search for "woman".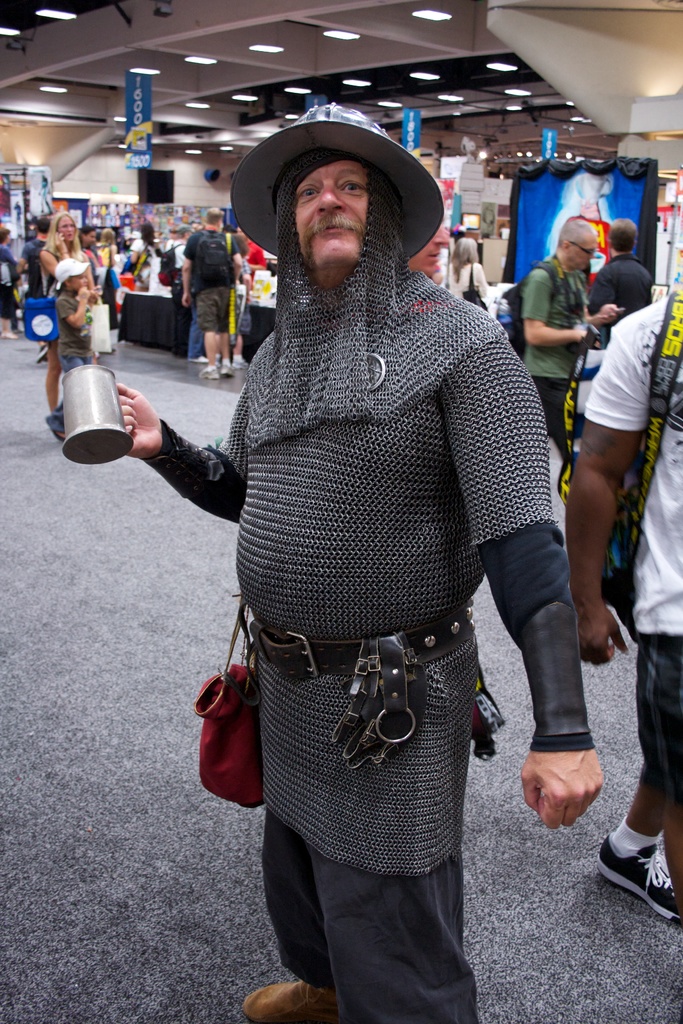
Found at x1=0 y1=227 x2=28 y2=332.
